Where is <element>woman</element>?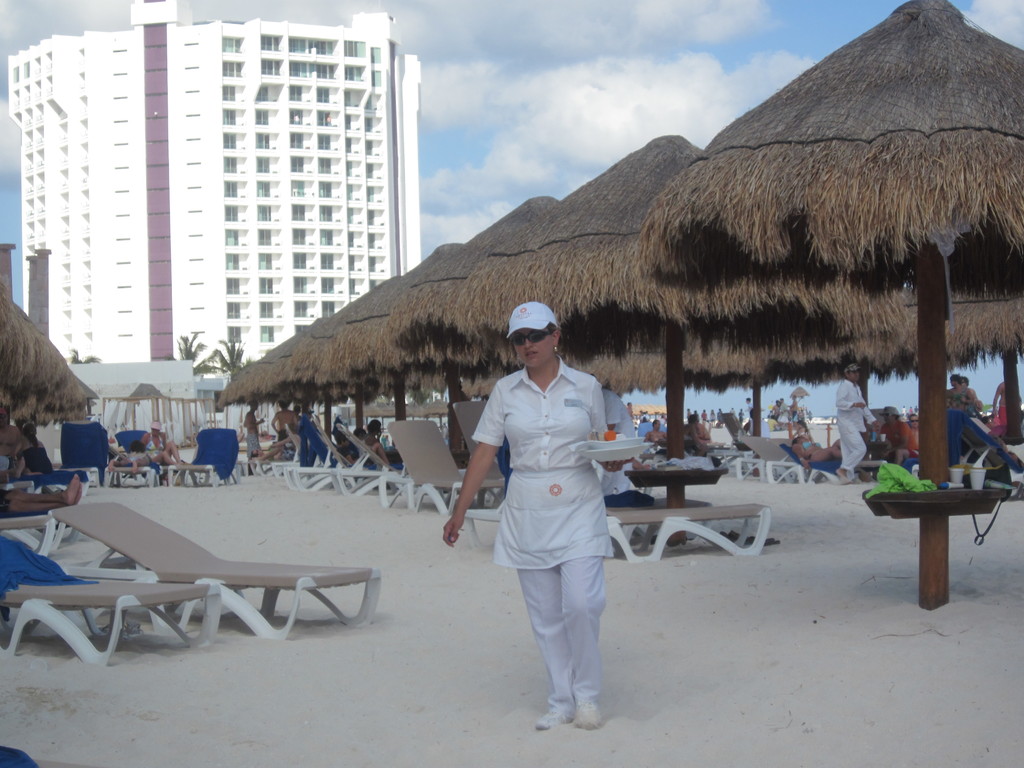
box(788, 429, 840, 465).
